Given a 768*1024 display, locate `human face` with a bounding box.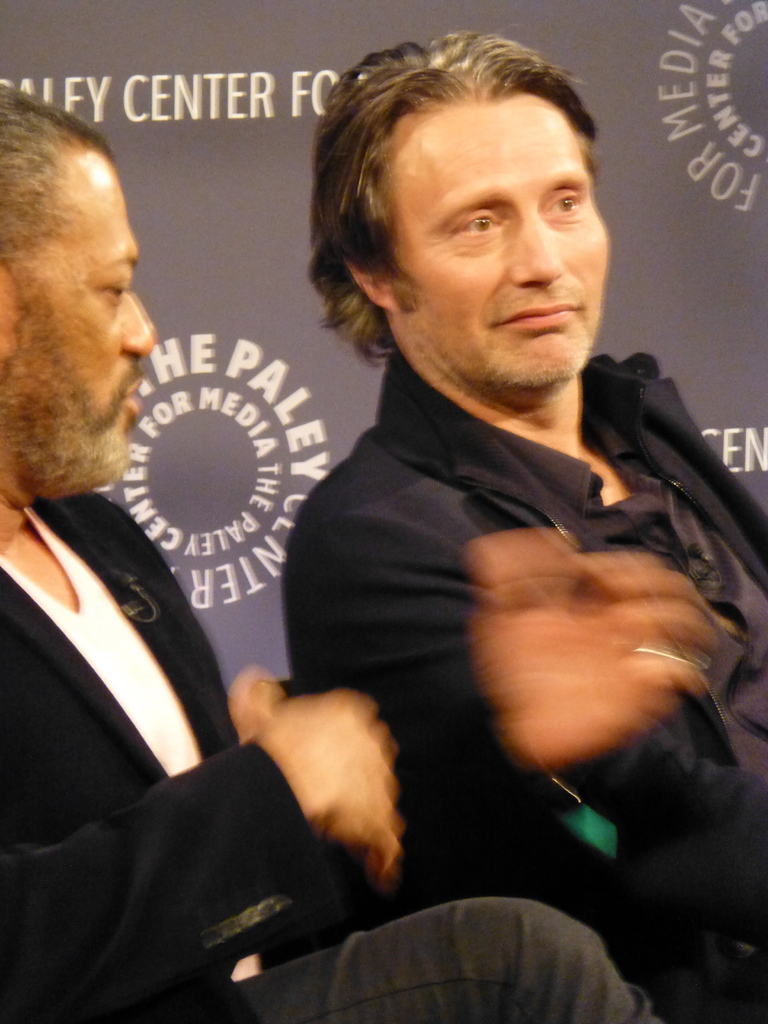
Located: x1=12, y1=150, x2=156, y2=496.
